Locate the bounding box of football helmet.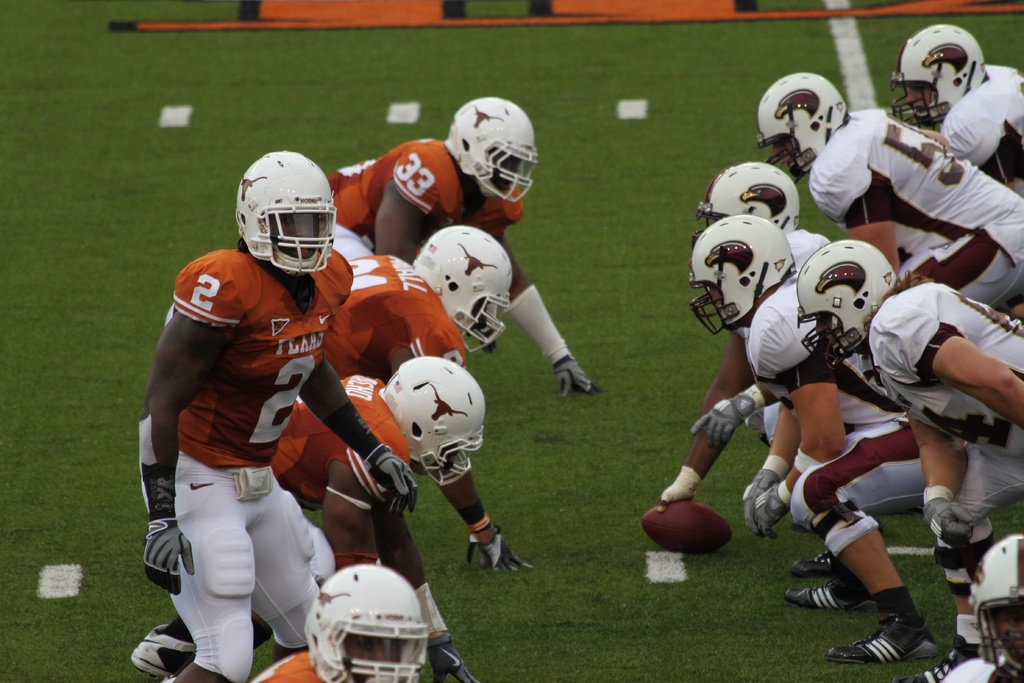
Bounding box: 684, 213, 797, 339.
